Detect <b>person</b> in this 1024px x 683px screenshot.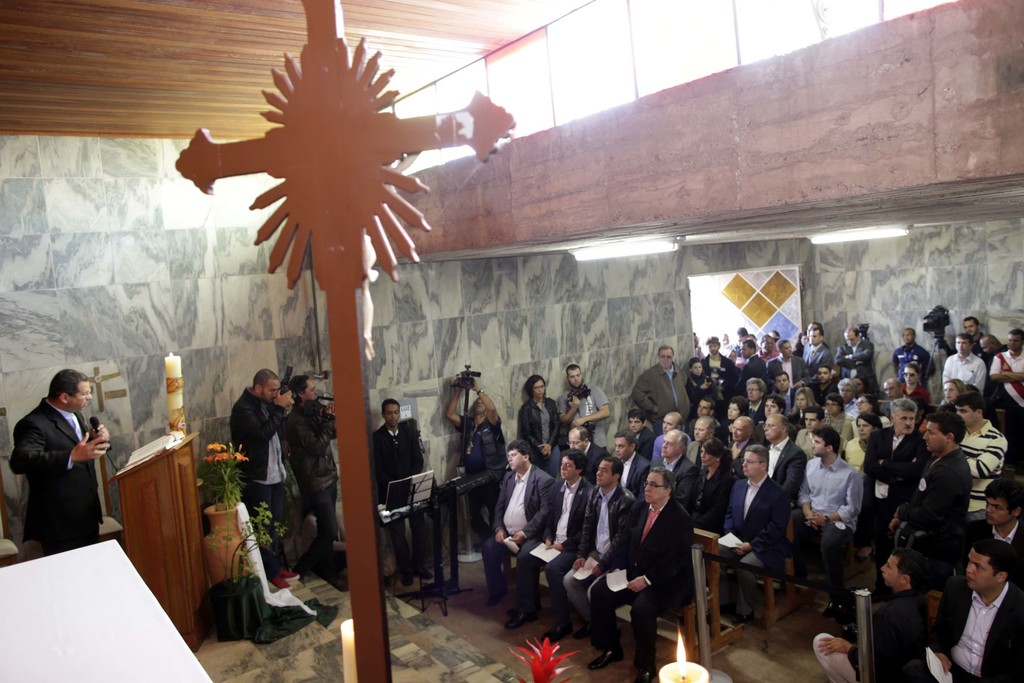
Detection: Rect(11, 367, 115, 554).
